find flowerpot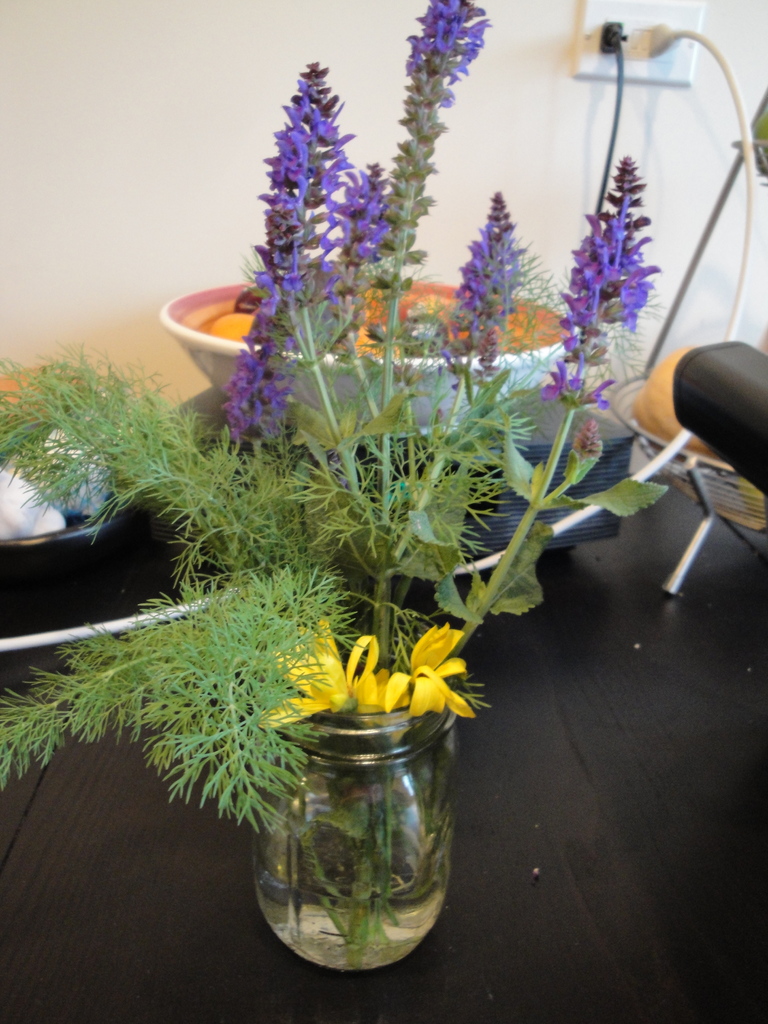
detection(252, 694, 452, 970)
